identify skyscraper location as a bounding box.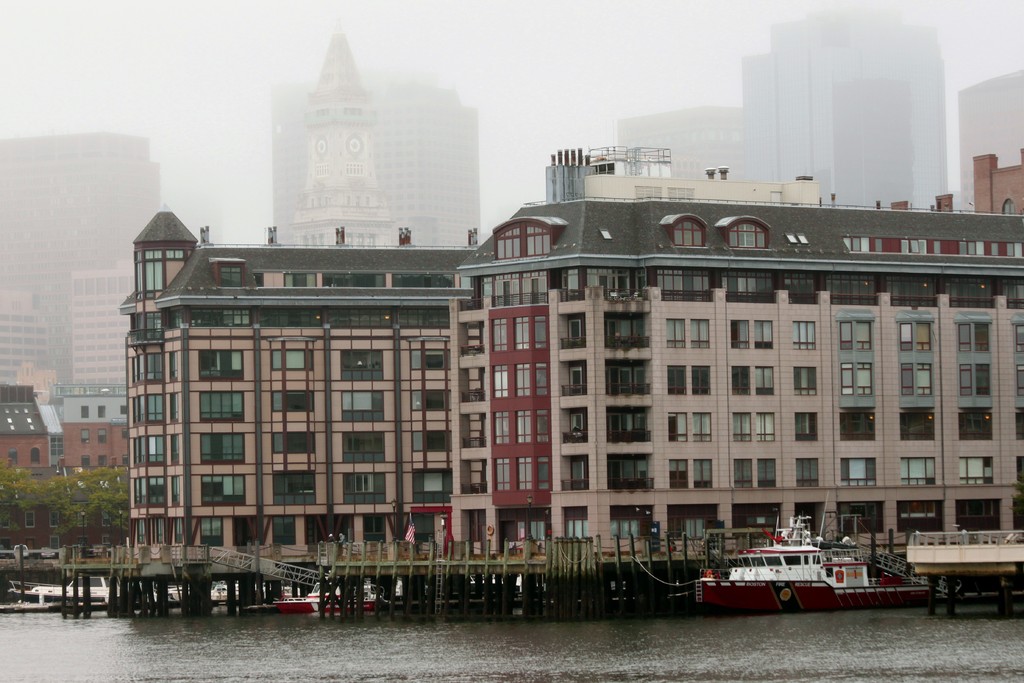
(0, 133, 177, 409).
